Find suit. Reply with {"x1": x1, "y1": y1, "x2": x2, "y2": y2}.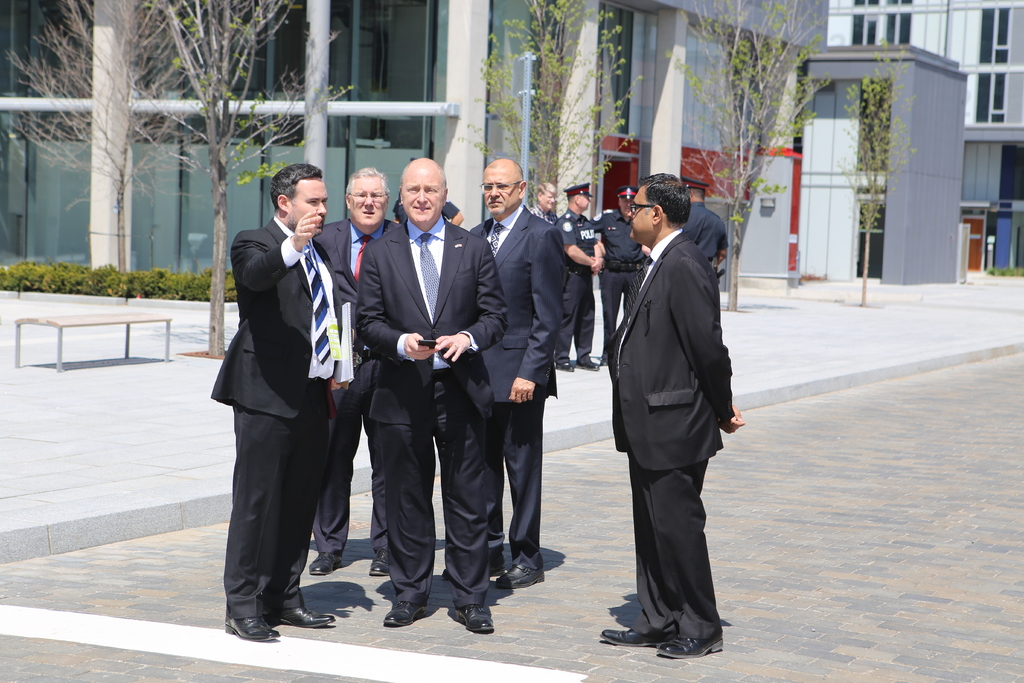
{"x1": 354, "y1": 218, "x2": 509, "y2": 611}.
